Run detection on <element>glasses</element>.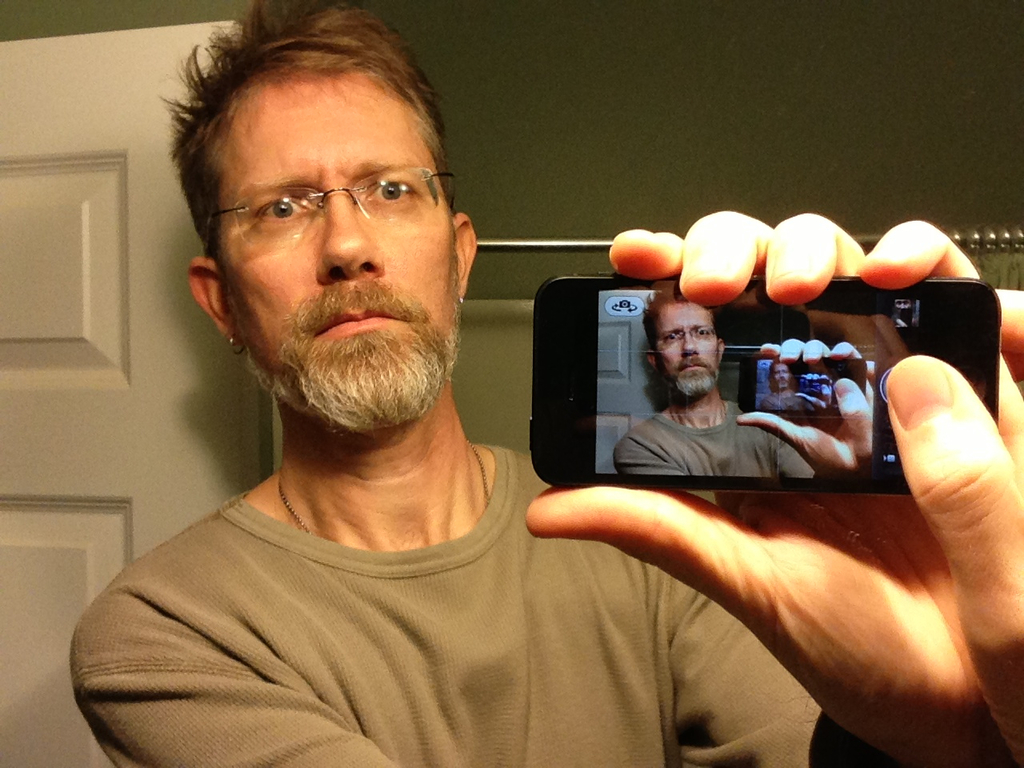
Result: bbox(658, 324, 716, 346).
